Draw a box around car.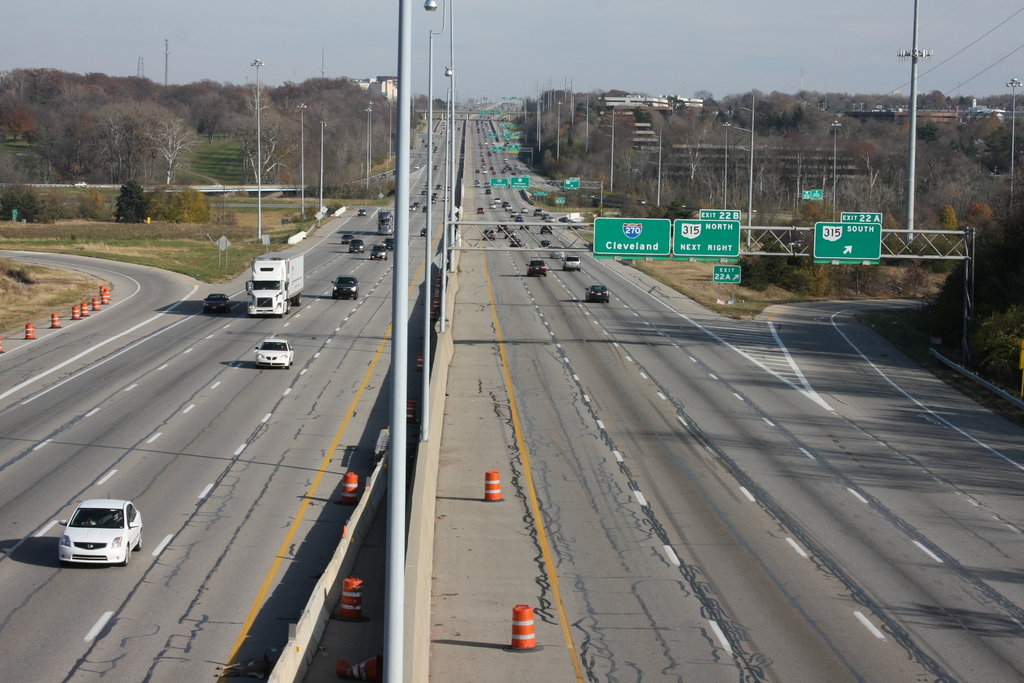
region(483, 233, 493, 243).
